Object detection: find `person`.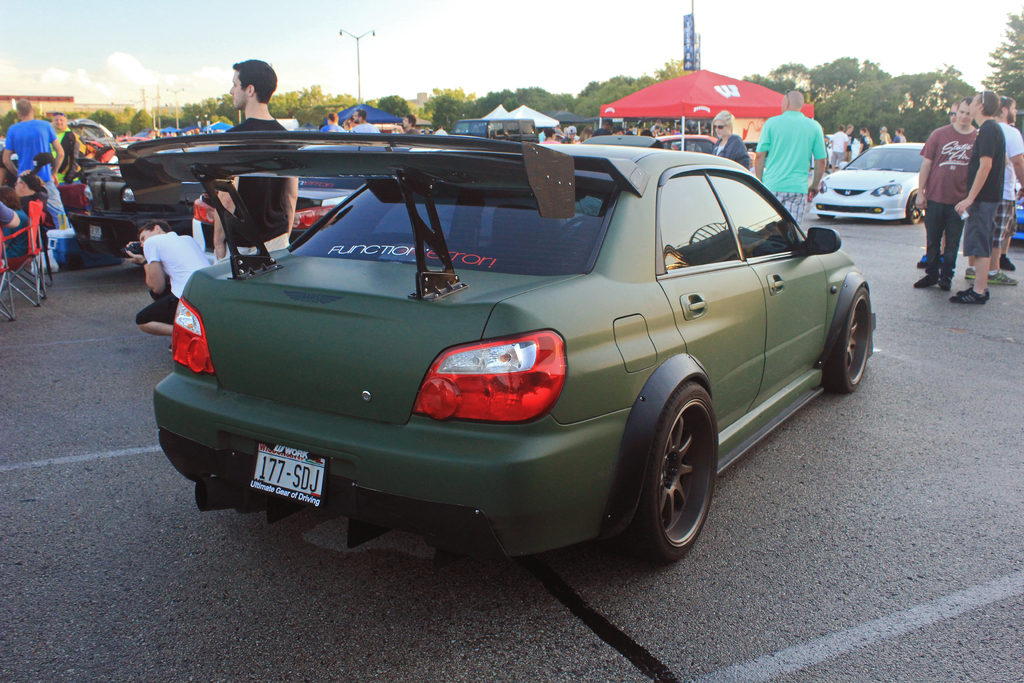
bbox=(2, 97, 77, 244).
